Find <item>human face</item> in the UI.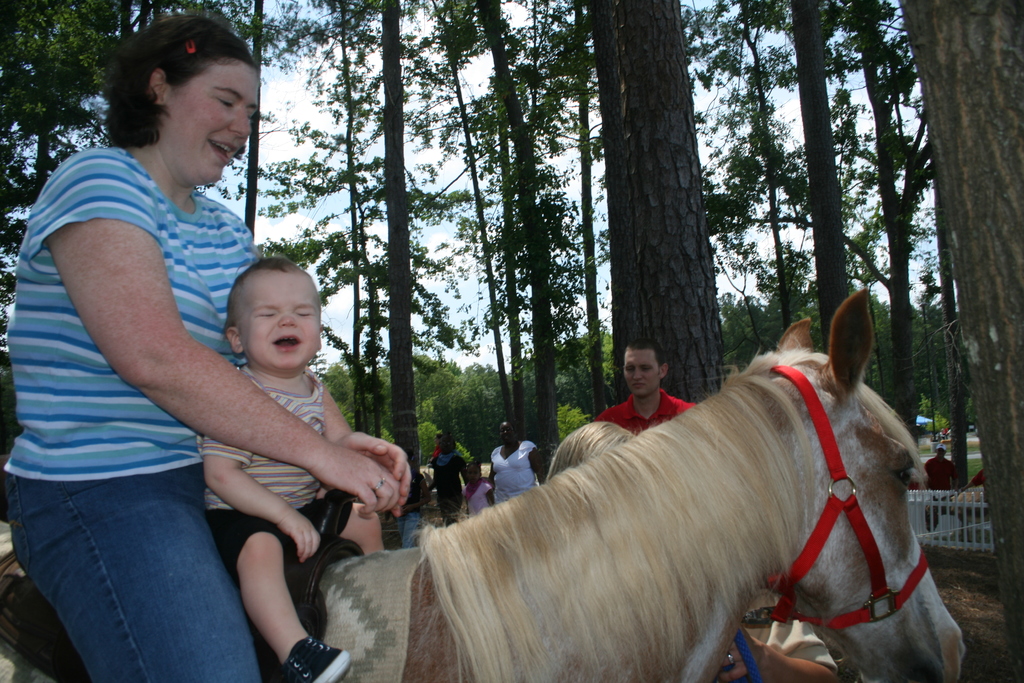
UI element at crop(246, 270, 320, 371).
